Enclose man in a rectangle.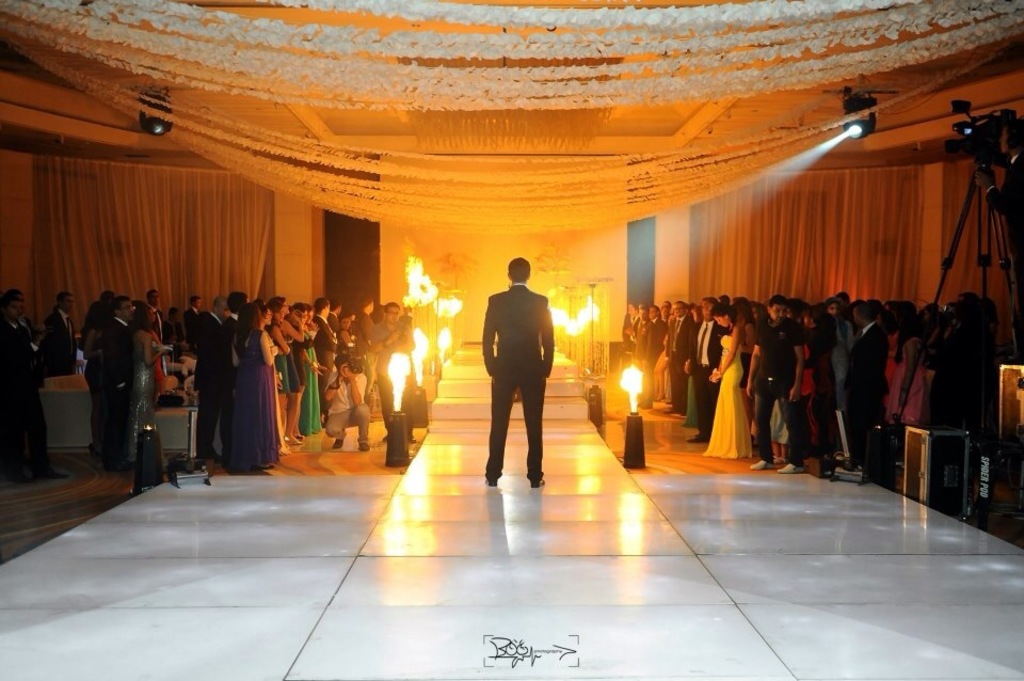
box=[0, 292, 38, 480].
